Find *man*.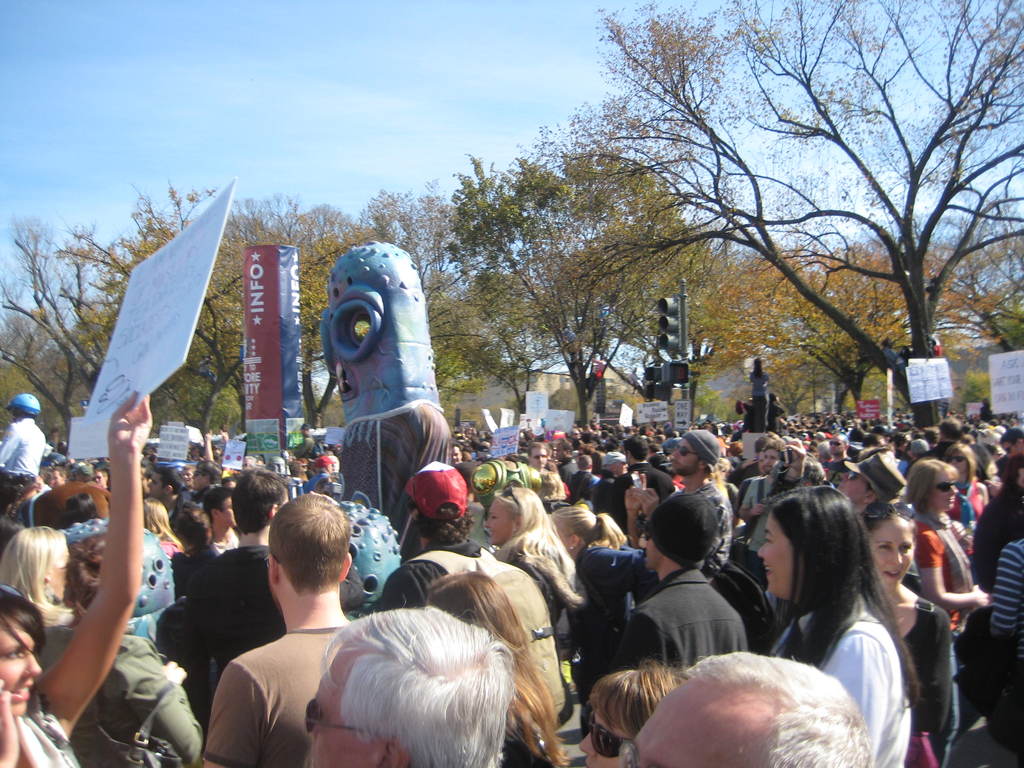
x1=183, y1=505, x2=364, y2=767.
